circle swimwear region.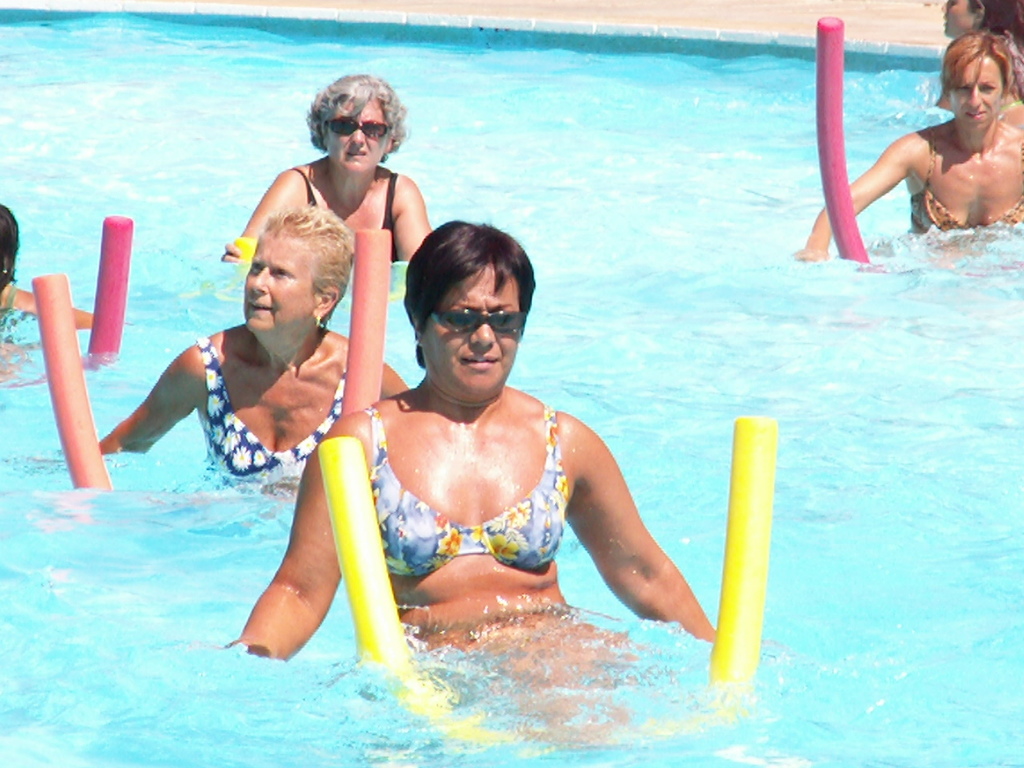
Region: crop(188, 336, 356, 482).
